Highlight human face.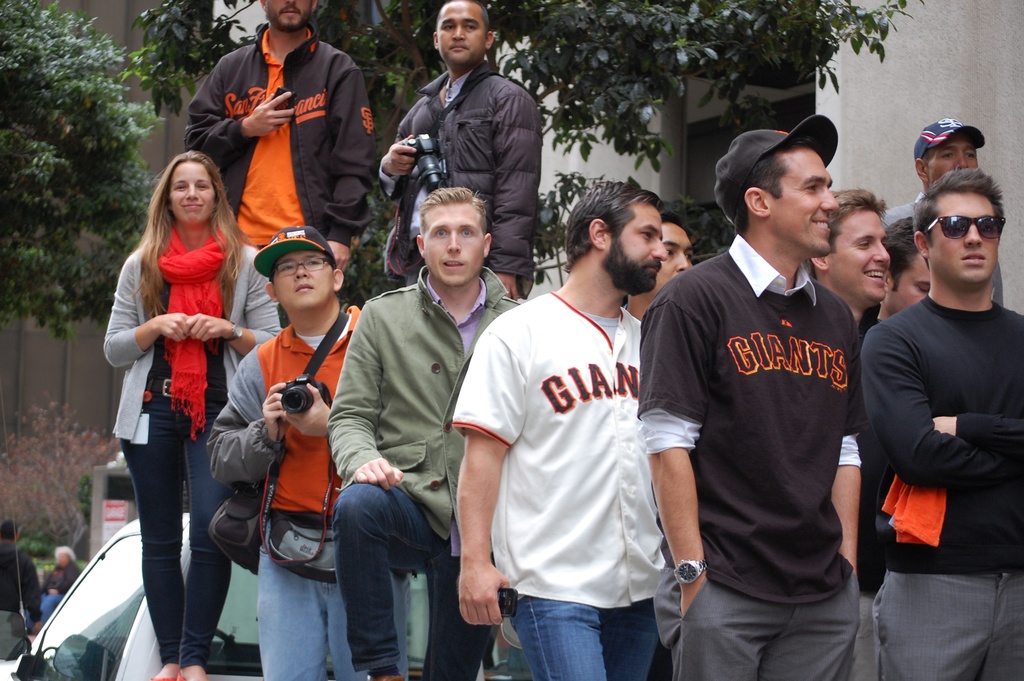
Highlighted region: crop(828, 209, 890, 304).
